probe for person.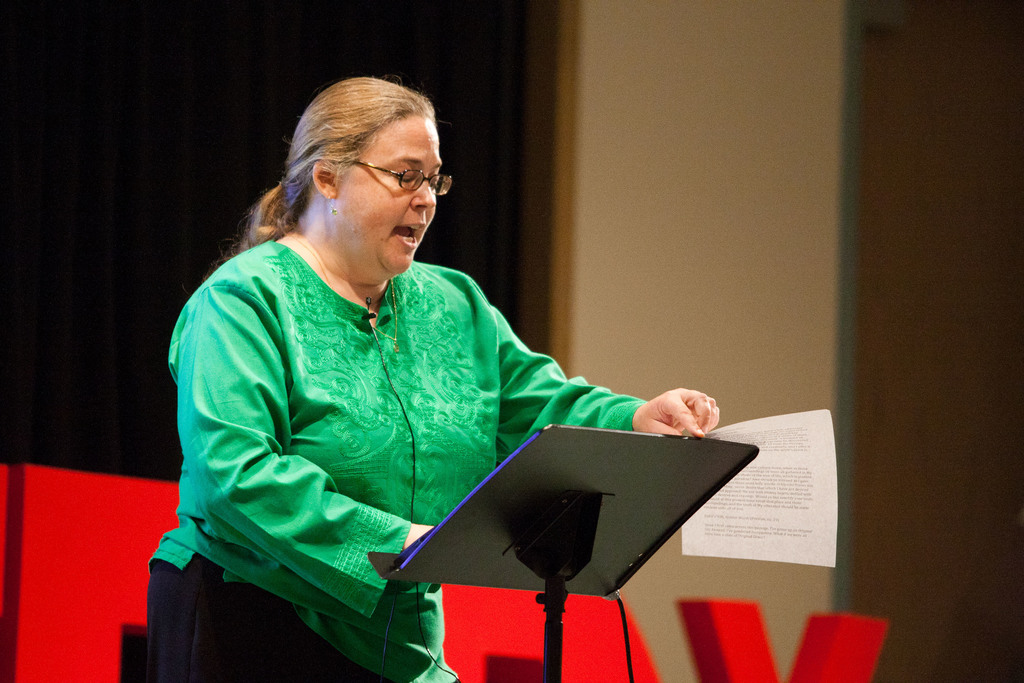
Probe result: box=[142, 74, 723, 682].
